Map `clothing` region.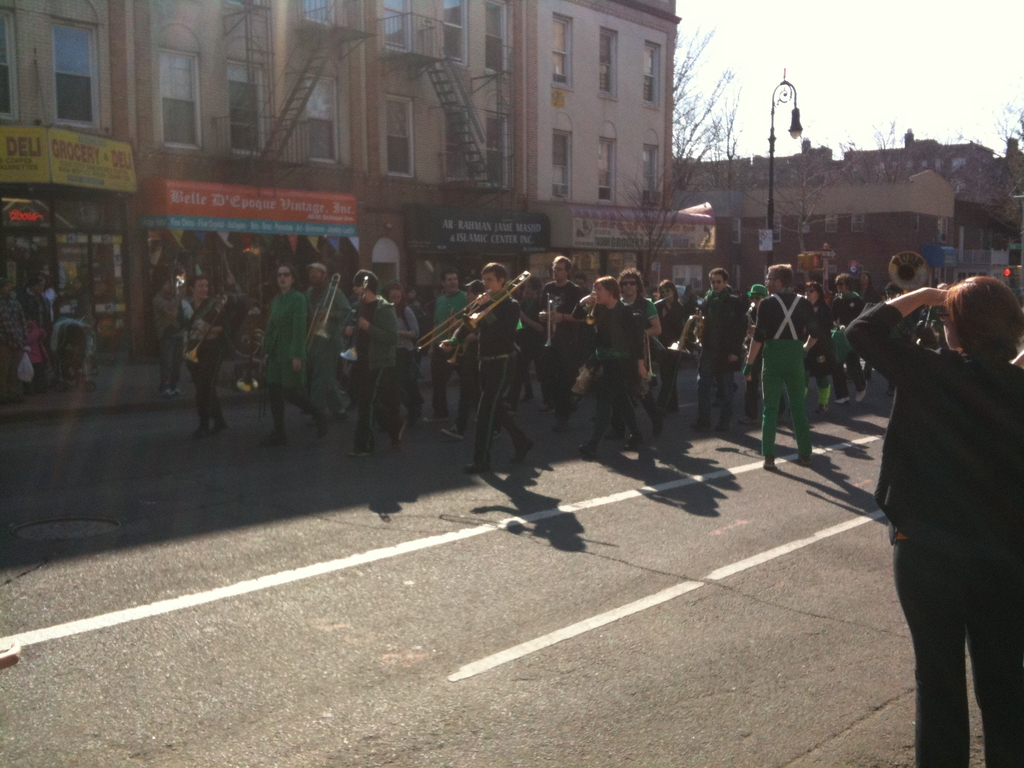
Mapped to {"x1": 762, "y1": 269, "x2": 834, "y2": 474}.
